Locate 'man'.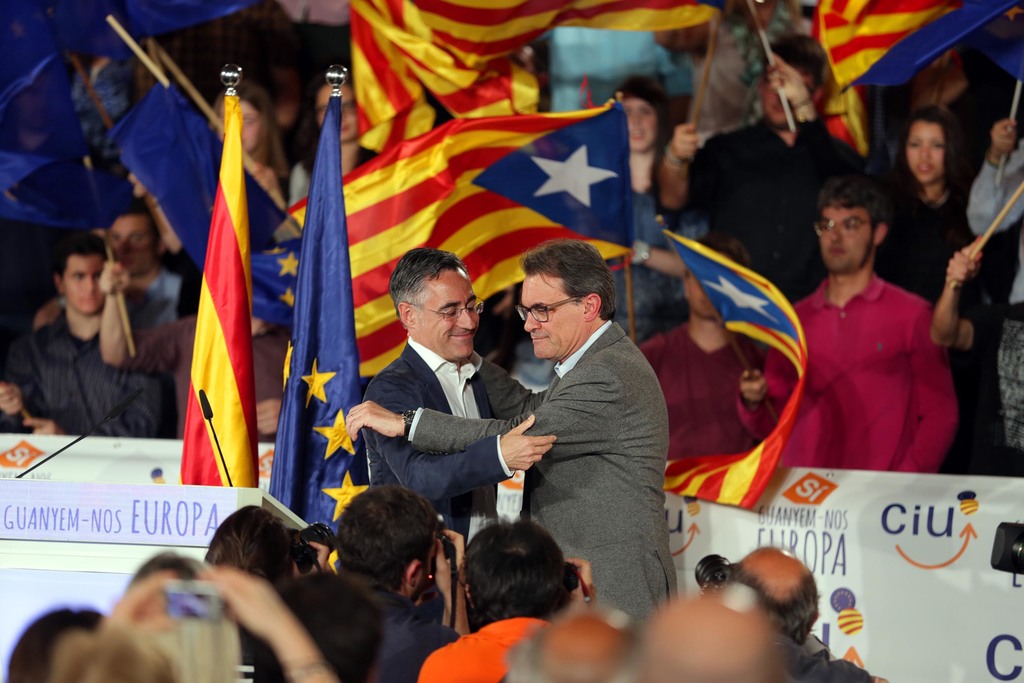
Bounding box: bbox=[357, 245, 557, 548].
